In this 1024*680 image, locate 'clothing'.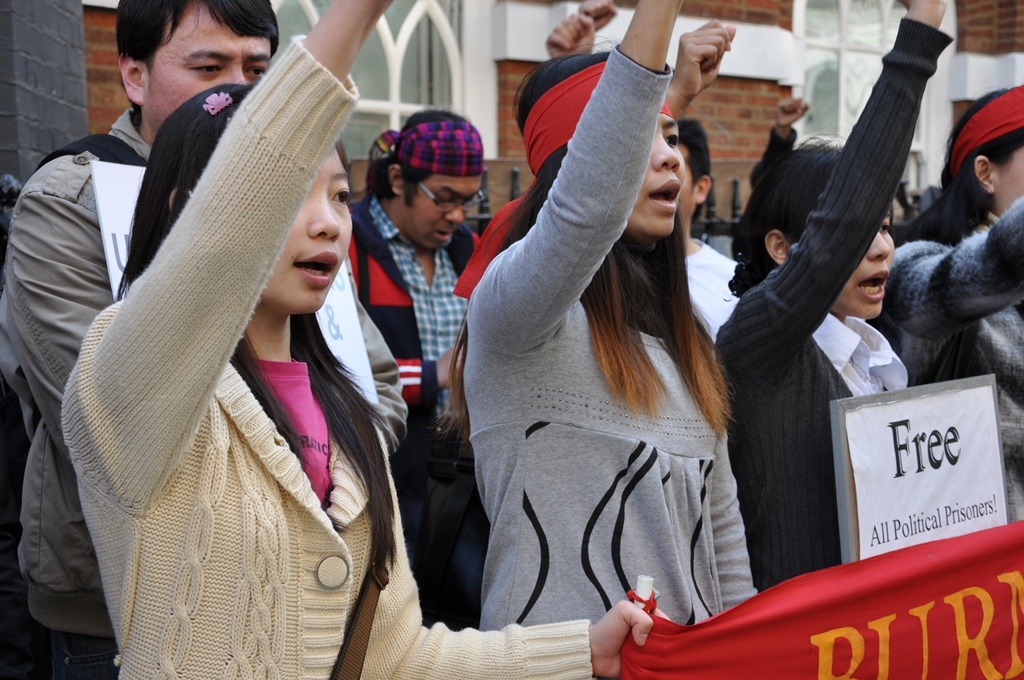
Bounding box: select_region(868, 179, 1023, 526).
